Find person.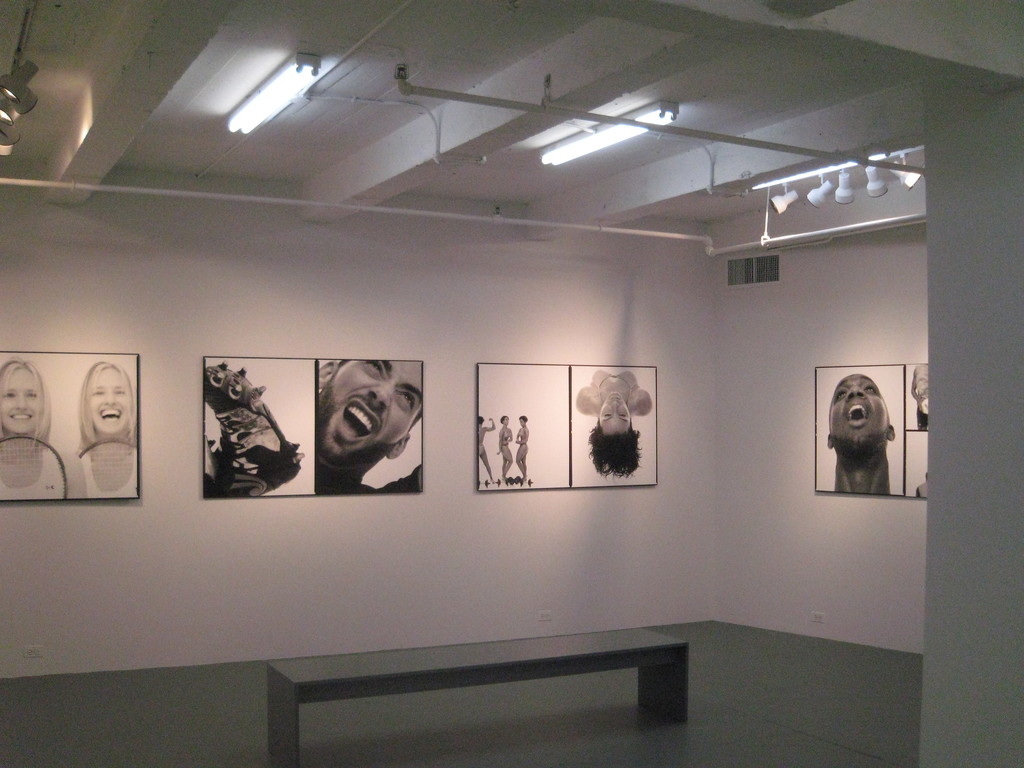
crop(303, 355, 435, 508).
